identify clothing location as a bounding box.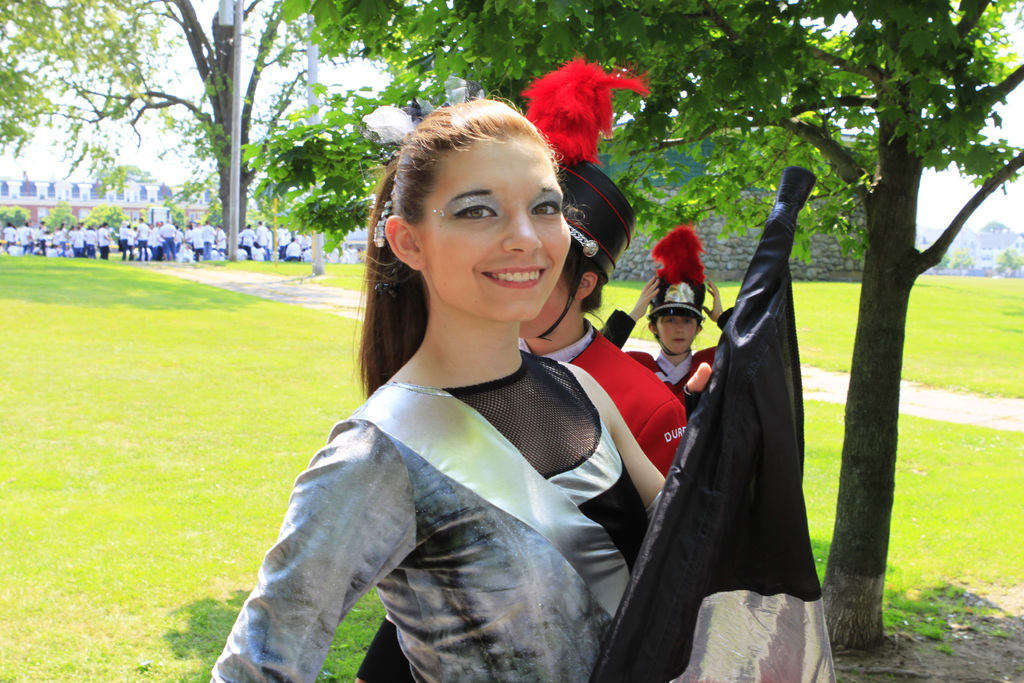
x1=76 y1=229 x2=83 y2=259.
